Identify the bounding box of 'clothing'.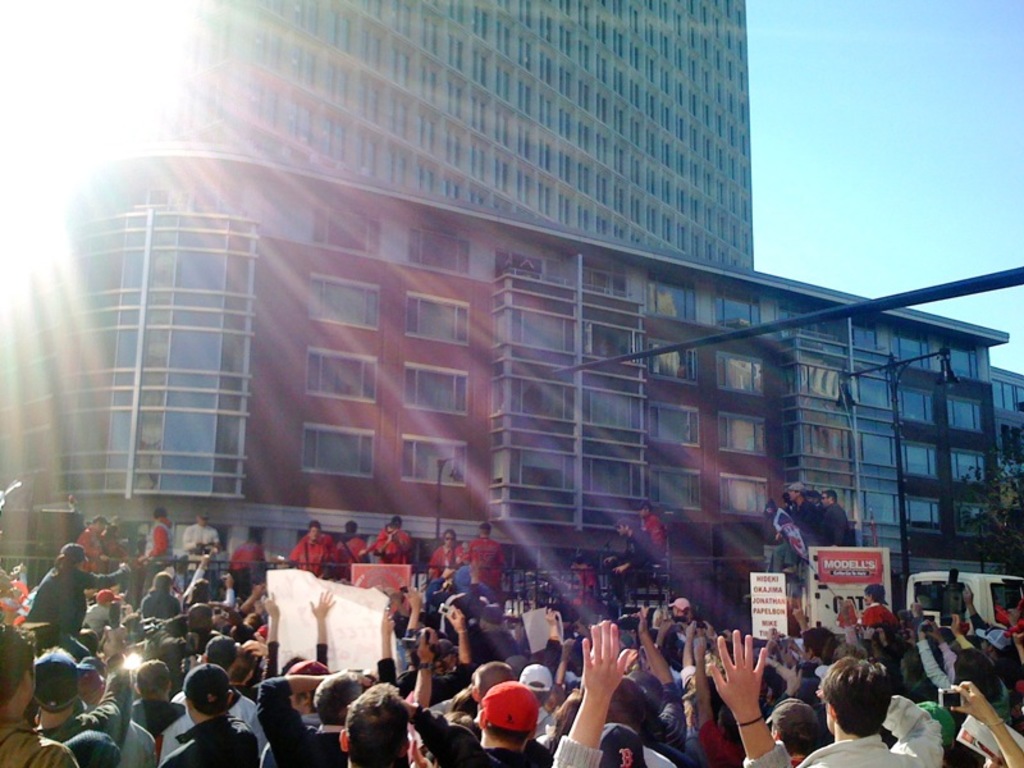
<bbox>27, 570, 90, 654</bbox>.
